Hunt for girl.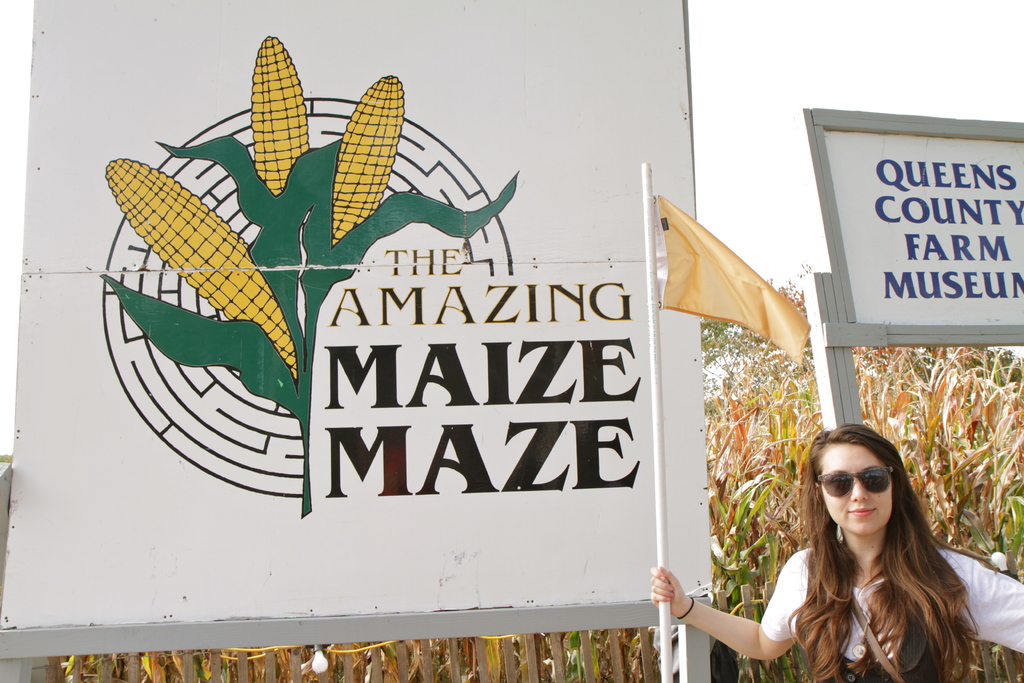
Hunted down at 648/422/1023/682.
